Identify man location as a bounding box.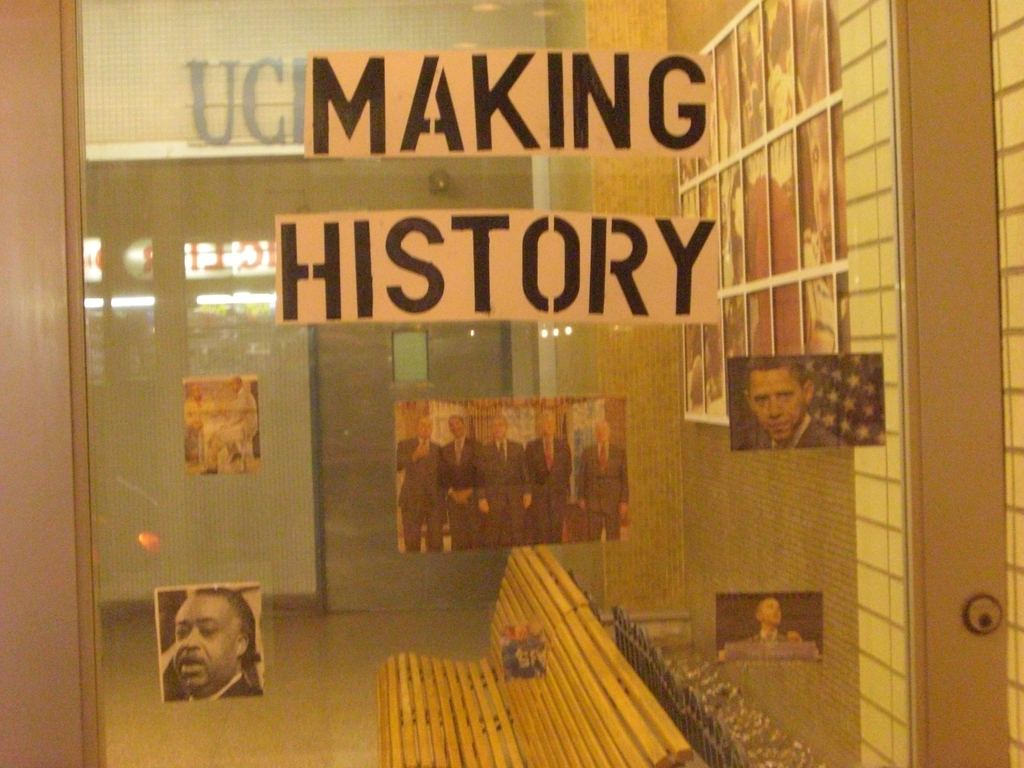
[x1=172, y1=586, x2=264, y2=700].
